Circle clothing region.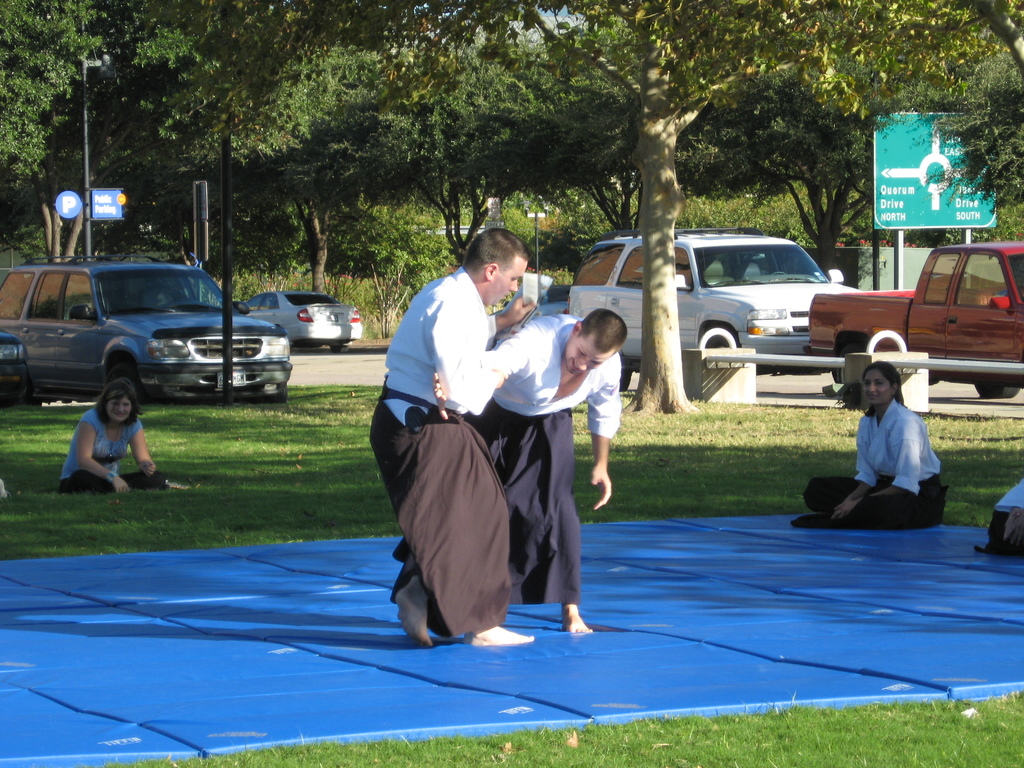
Region: 856/397/946/498.
